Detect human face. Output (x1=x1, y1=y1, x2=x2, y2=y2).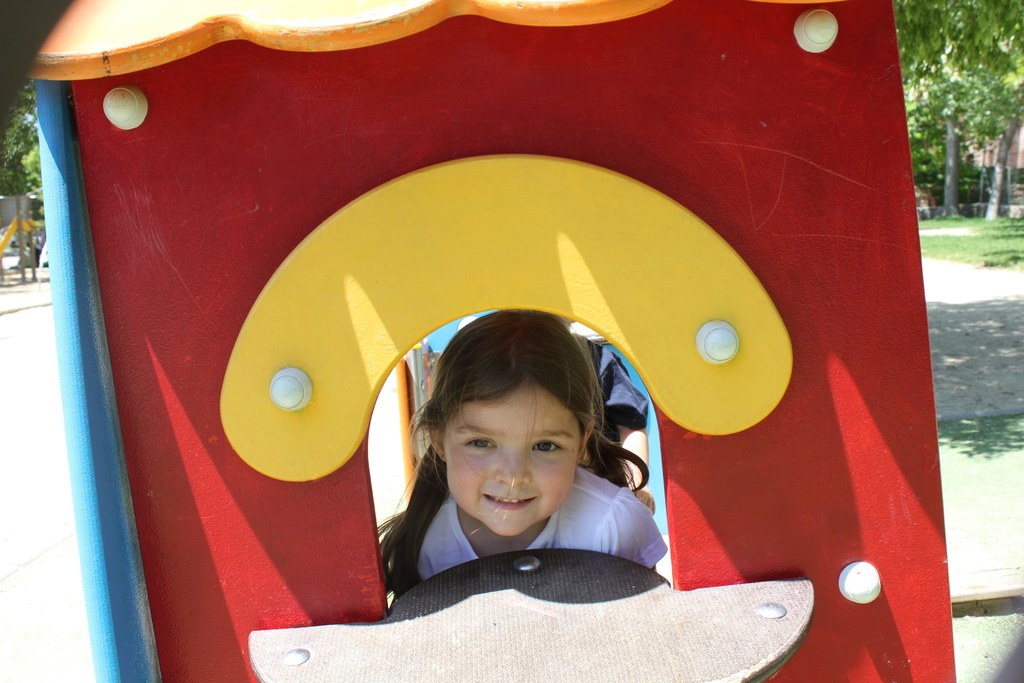
(x1=447, y1=388, x2=578, y2=536).
